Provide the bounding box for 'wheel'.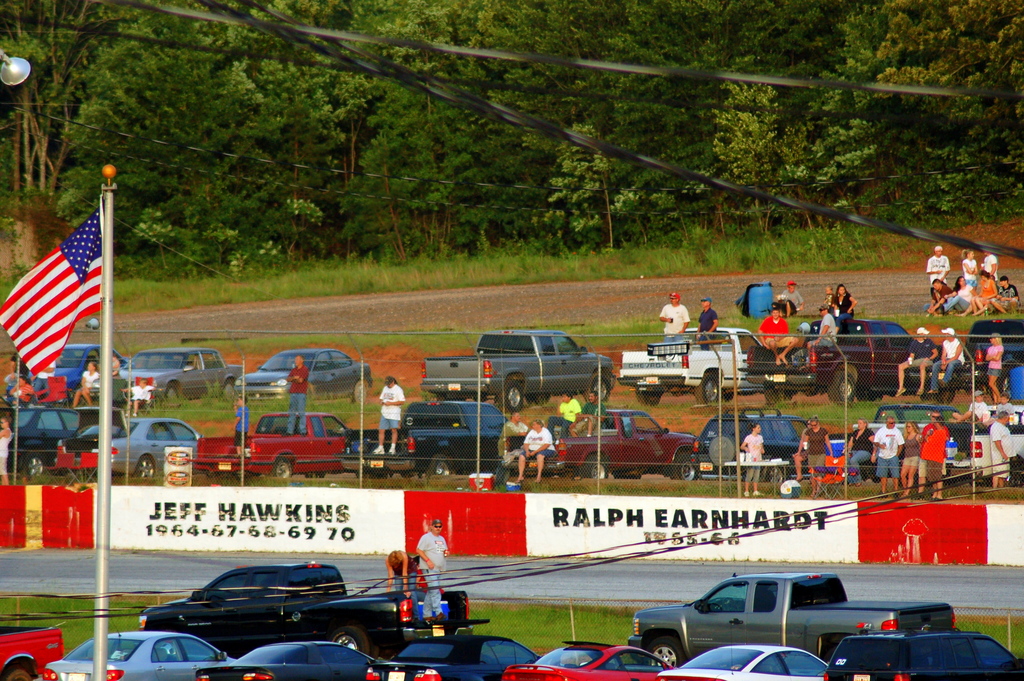
{"left": 577, "top": 457, "right": 609, "bottom": 478}.
